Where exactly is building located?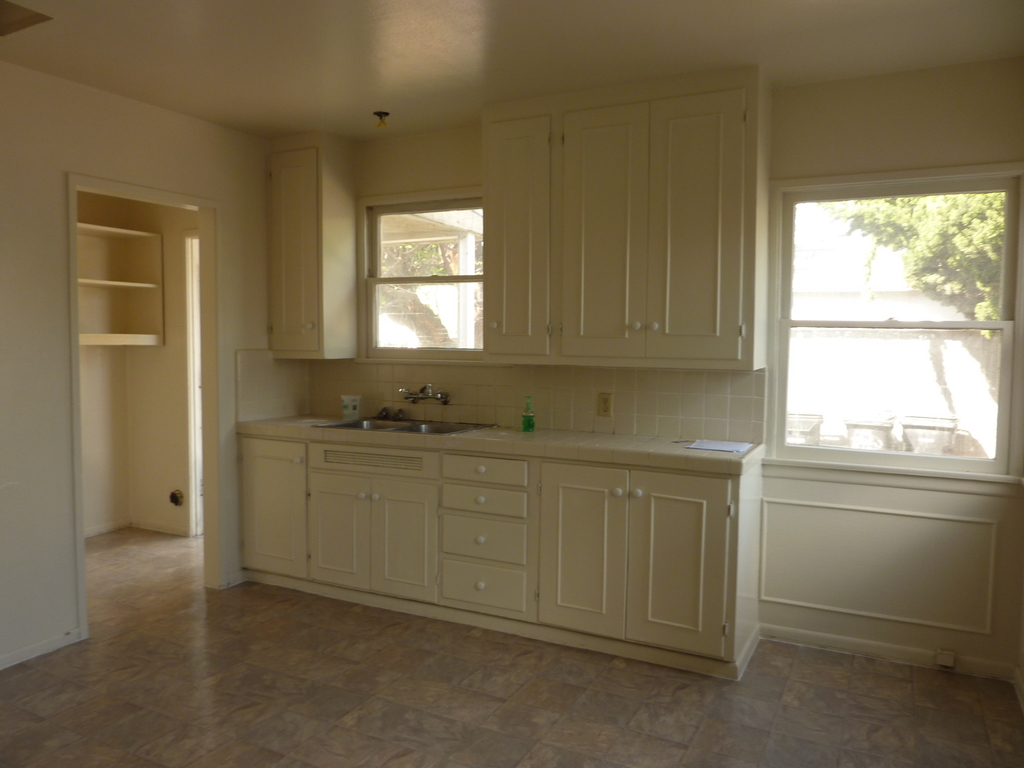
Its bounding box is <box>0,0,1023,767</box>.
